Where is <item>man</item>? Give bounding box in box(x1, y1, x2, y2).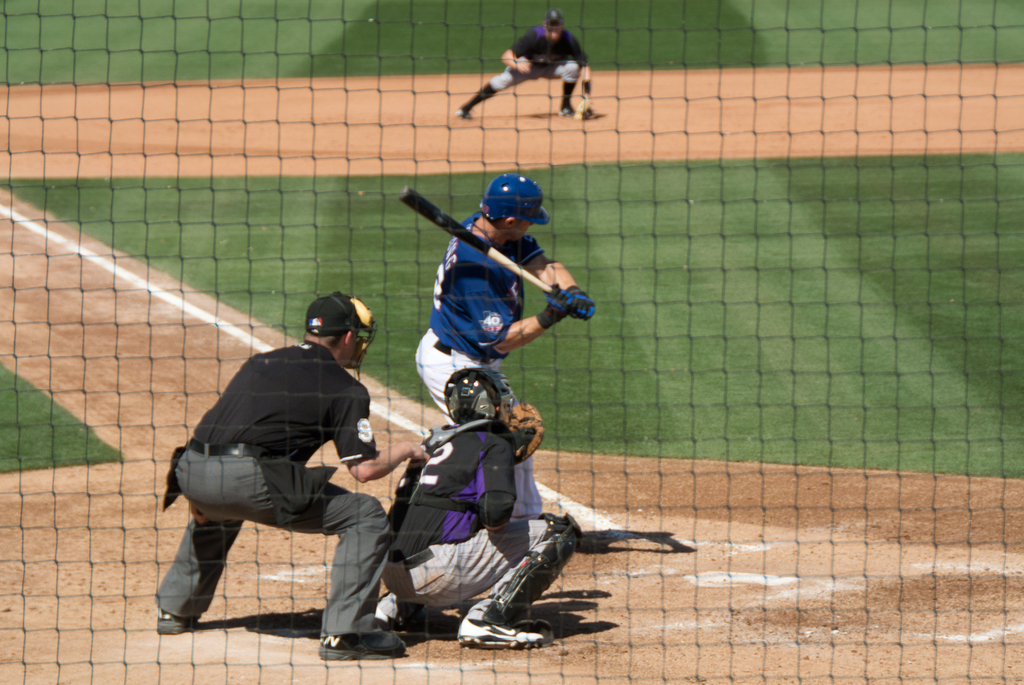
box(412, 175, 593, 524).
